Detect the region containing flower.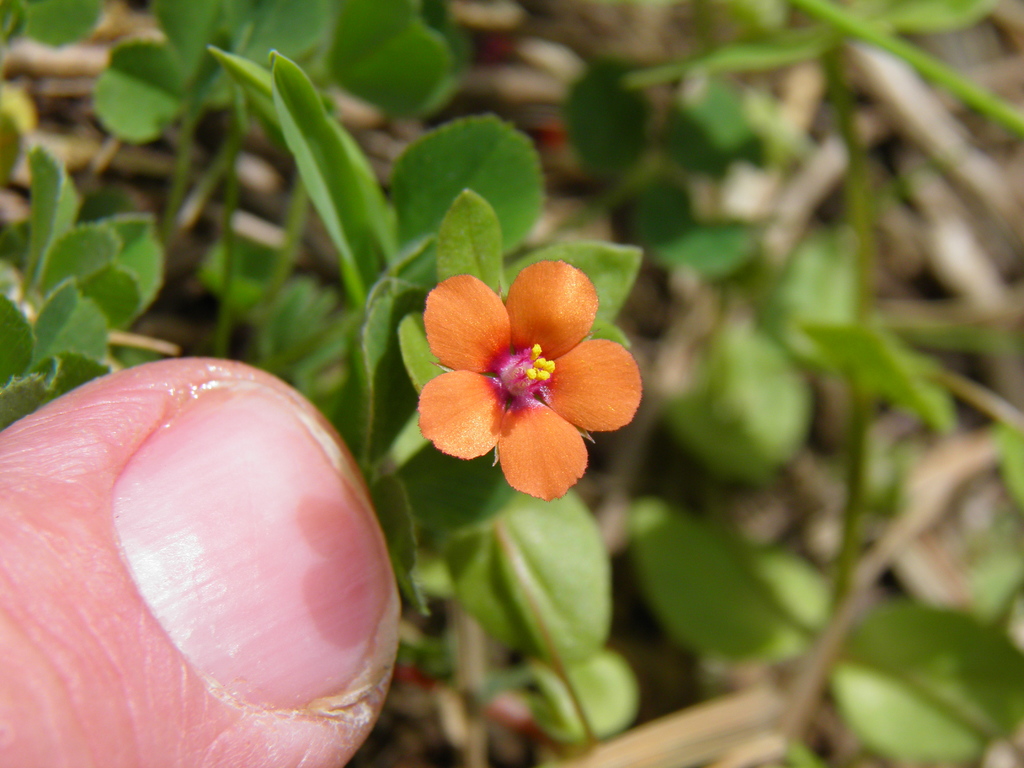
[left=419, top=260, right=646, bottom=500].
